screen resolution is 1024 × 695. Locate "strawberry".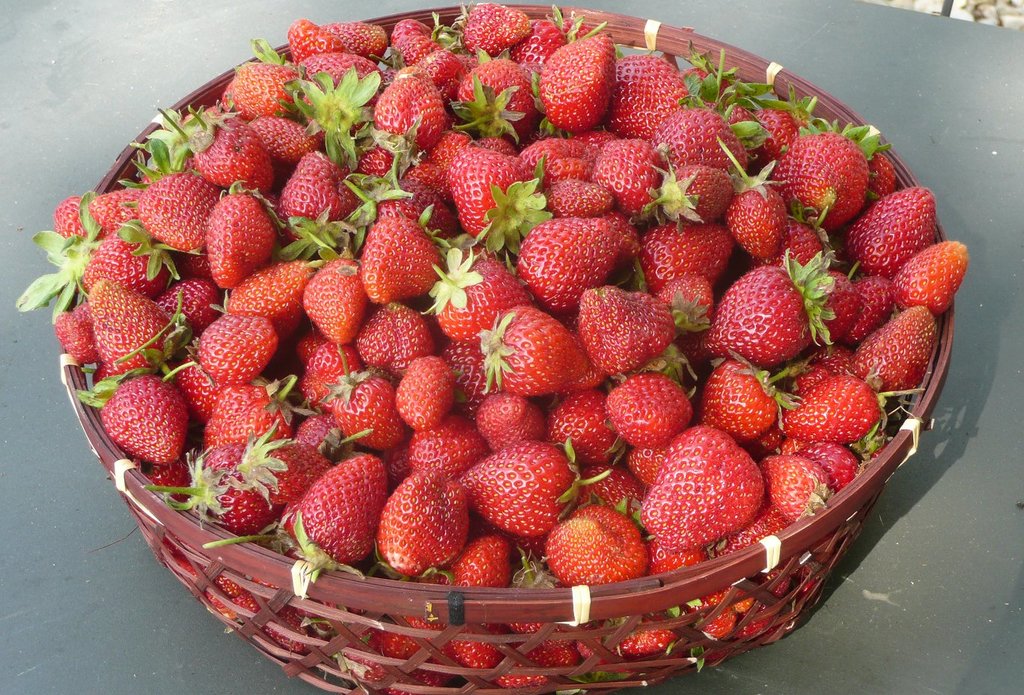
(x1=163, y1=100, x2=304, y2=198).
